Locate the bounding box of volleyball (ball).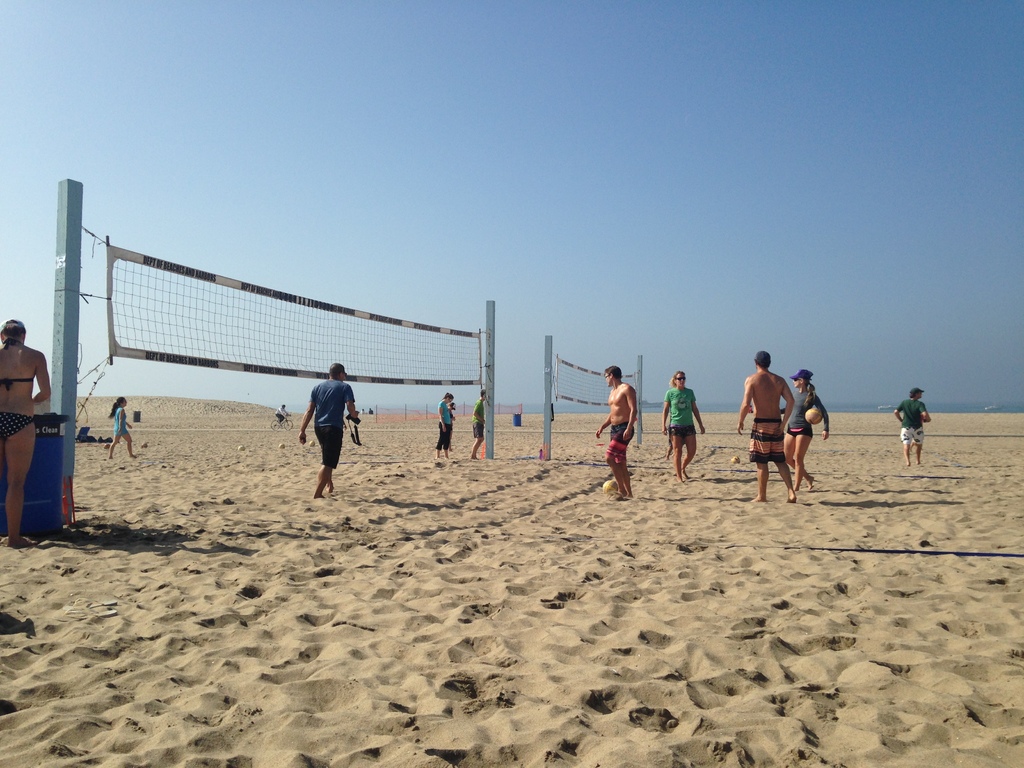
Bounding box: 237/442/248/454.
